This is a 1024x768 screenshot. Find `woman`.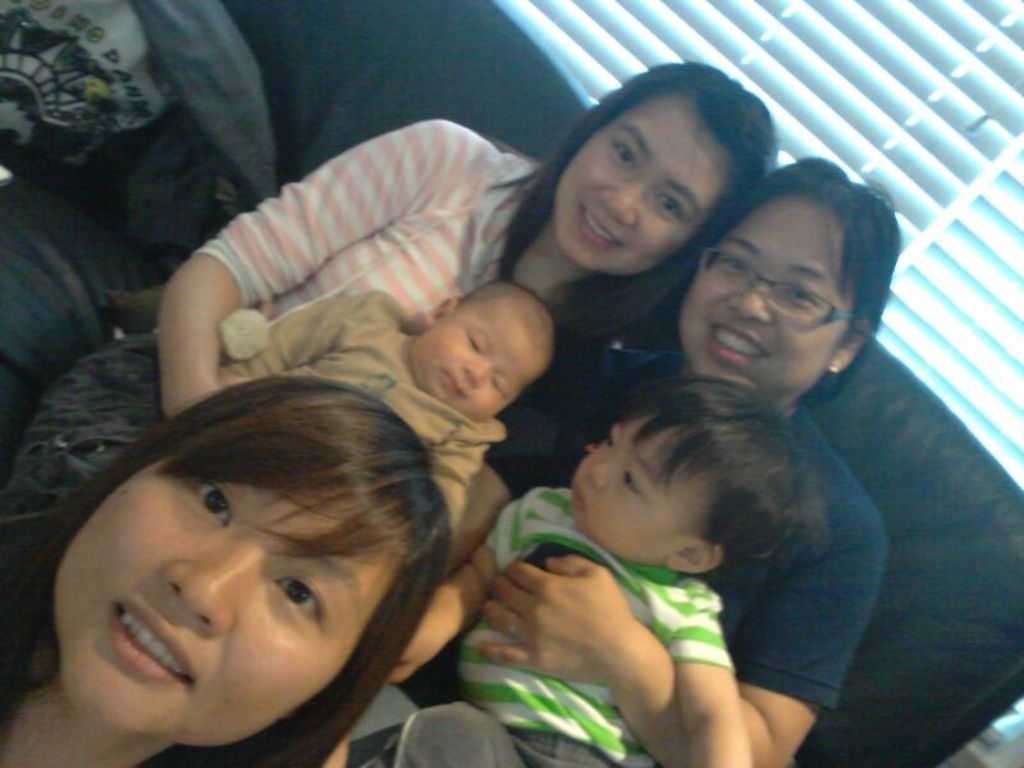
Bounding box: (x1=55, y1=54, x2=783, y2=687).
